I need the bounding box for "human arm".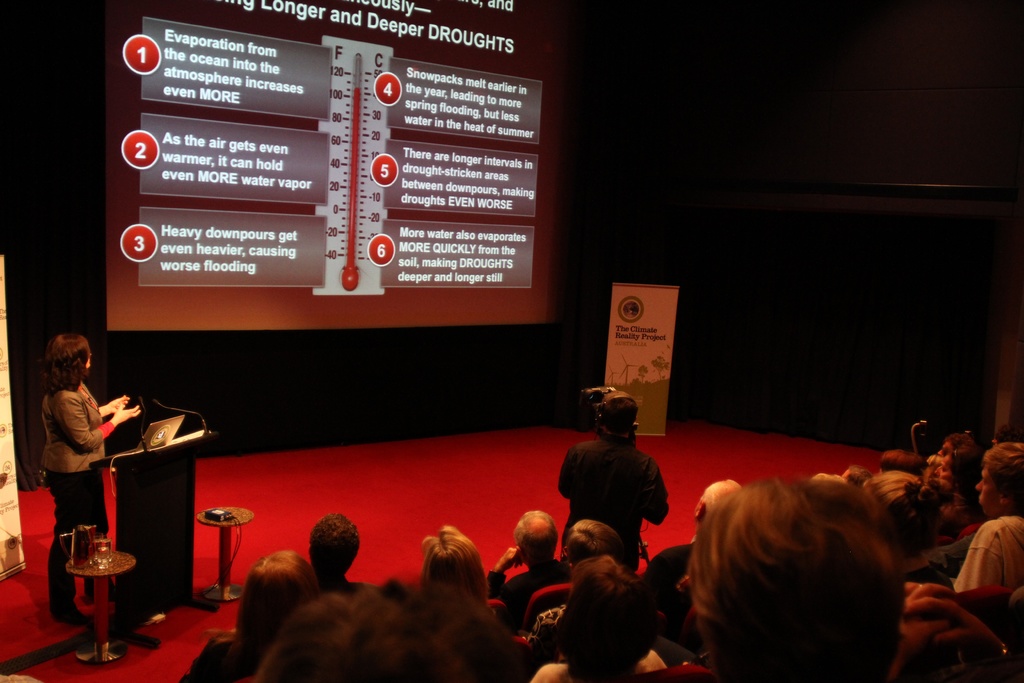
Here it is: <region>52, 391, 142, 452</region>.
